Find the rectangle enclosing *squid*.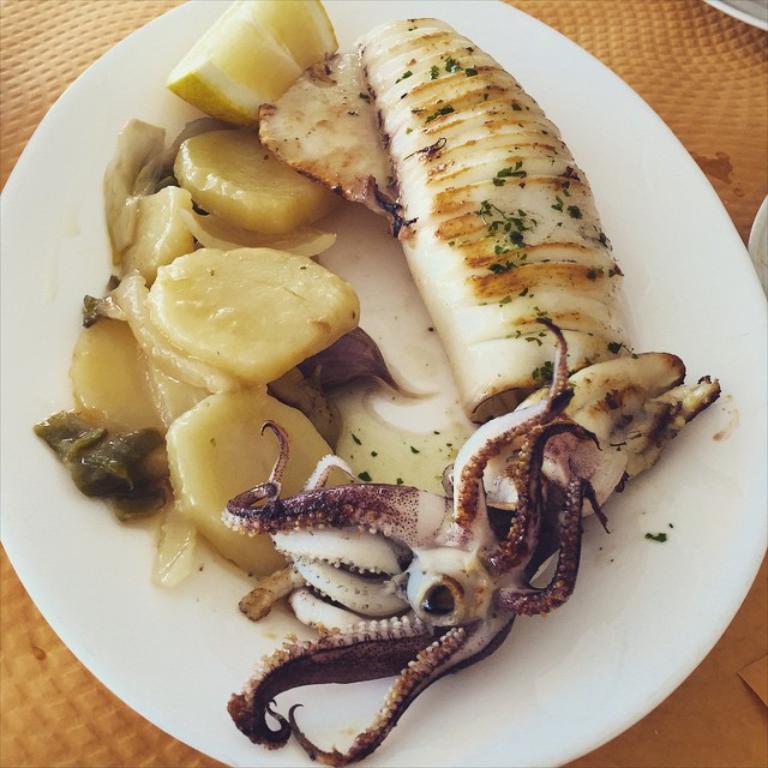
[223,322,618,758].
